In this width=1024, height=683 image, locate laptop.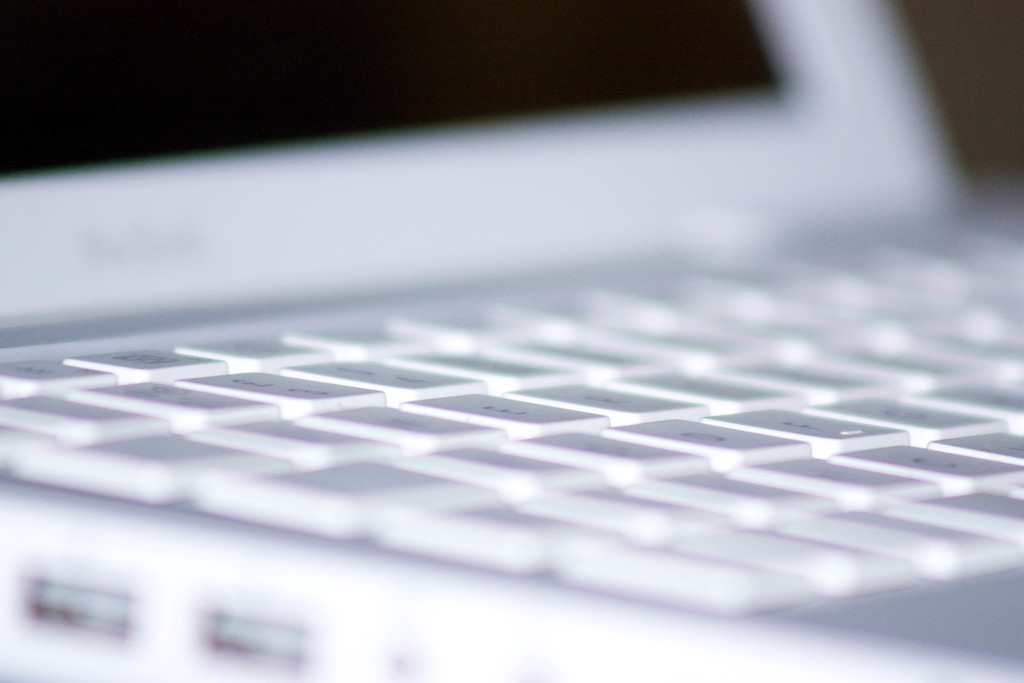
Bounding box: box=[0, 2, 1023, 682].
